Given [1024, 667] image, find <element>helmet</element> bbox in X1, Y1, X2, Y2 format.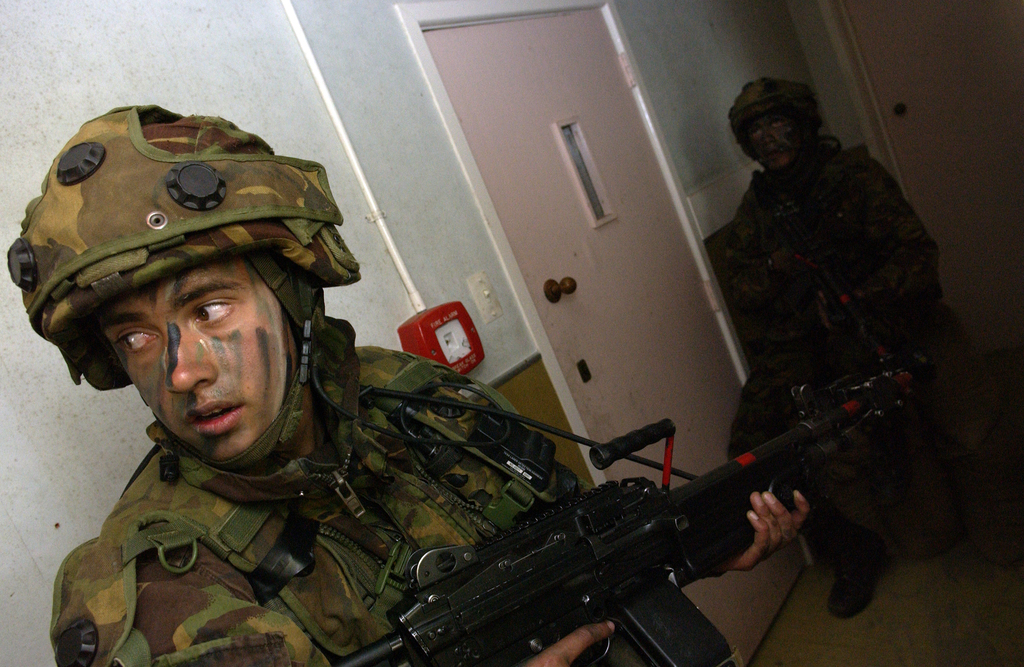
16, 110, 360, 485.
